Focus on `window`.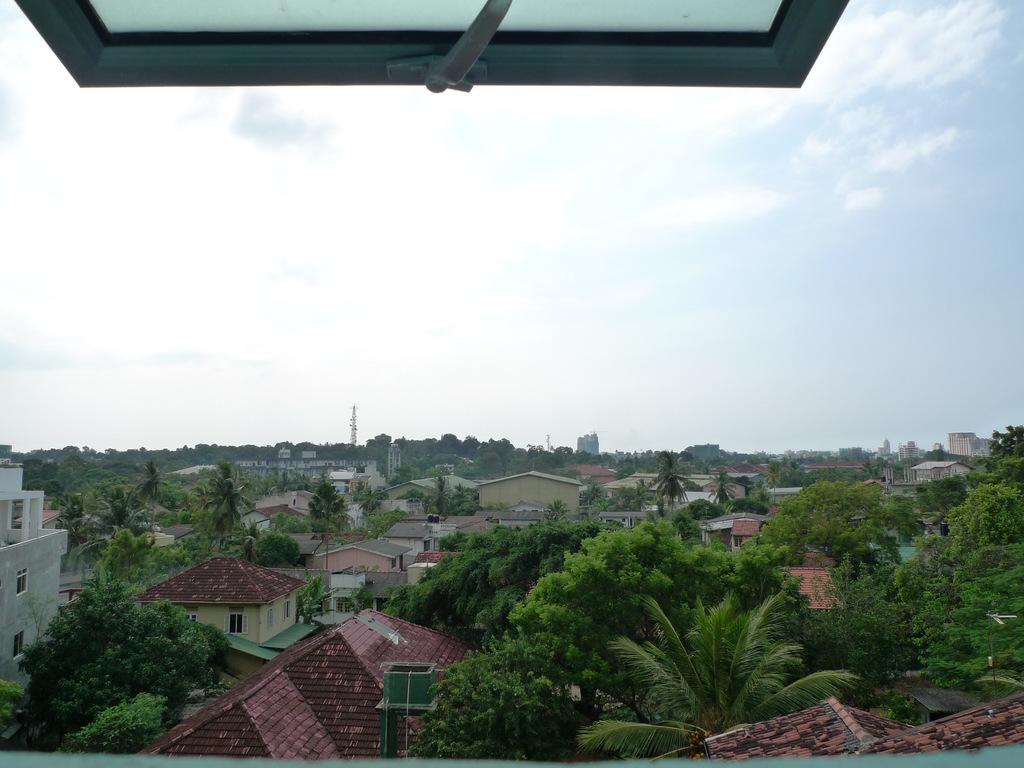
Focused at crop(422, 538, 433, 554).
